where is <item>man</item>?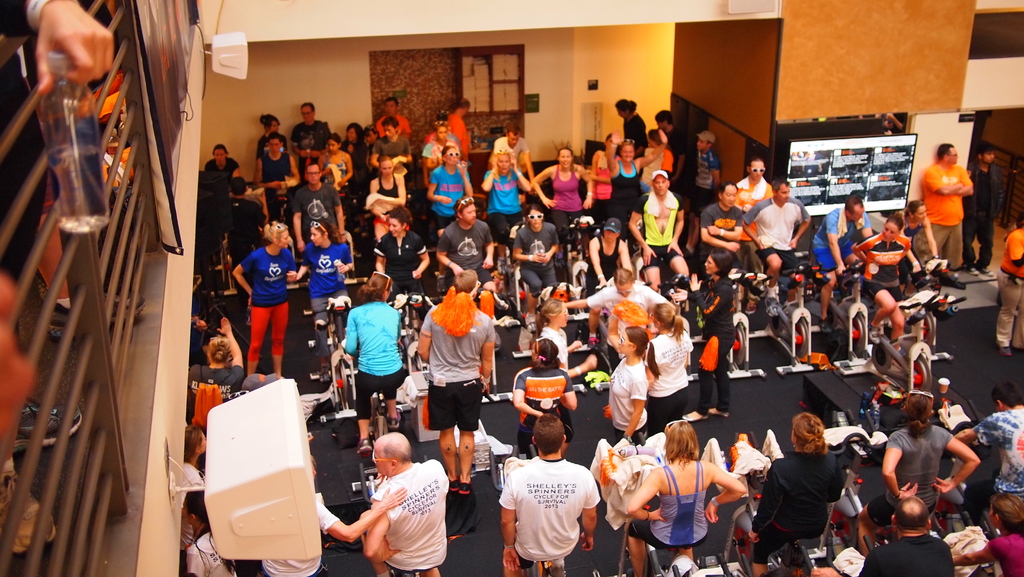
367,116,413,172.
